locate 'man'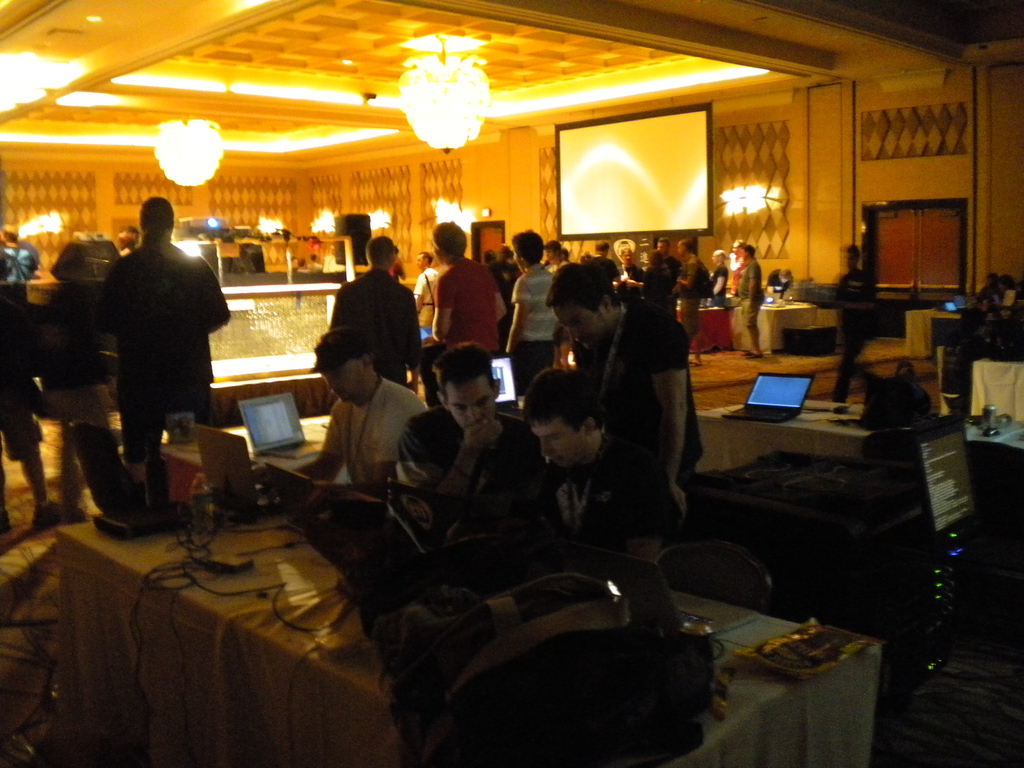
x1=739 y1=239 x2=771 y2=369
